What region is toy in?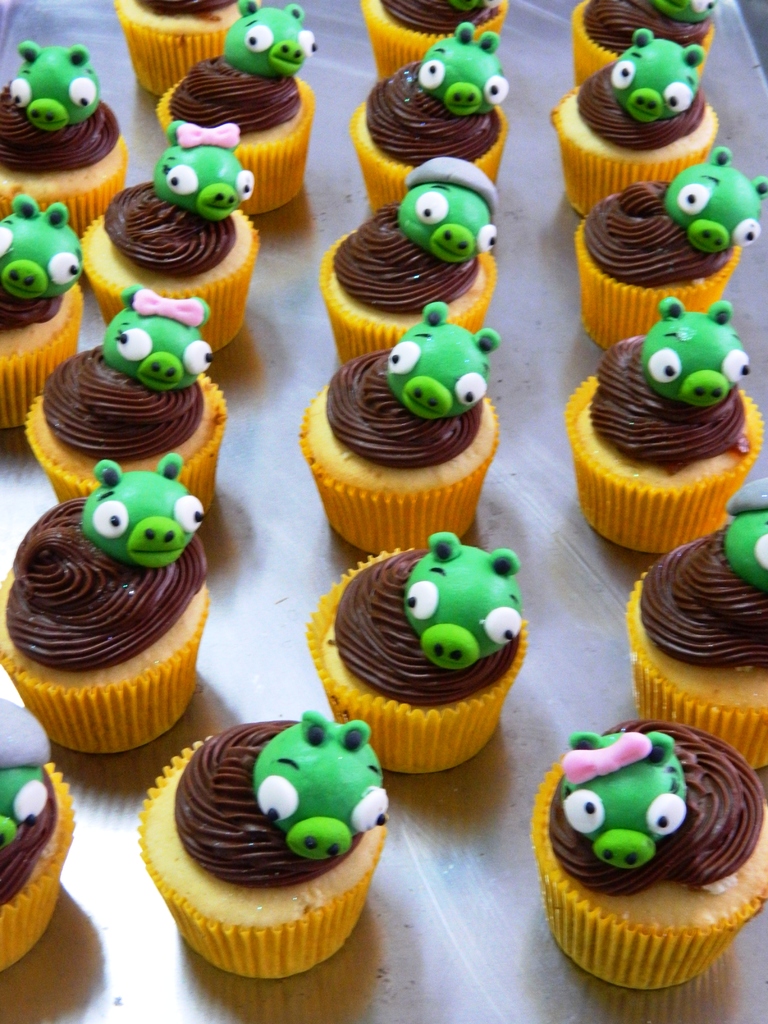
Rect(724, 476, 767, 592).
